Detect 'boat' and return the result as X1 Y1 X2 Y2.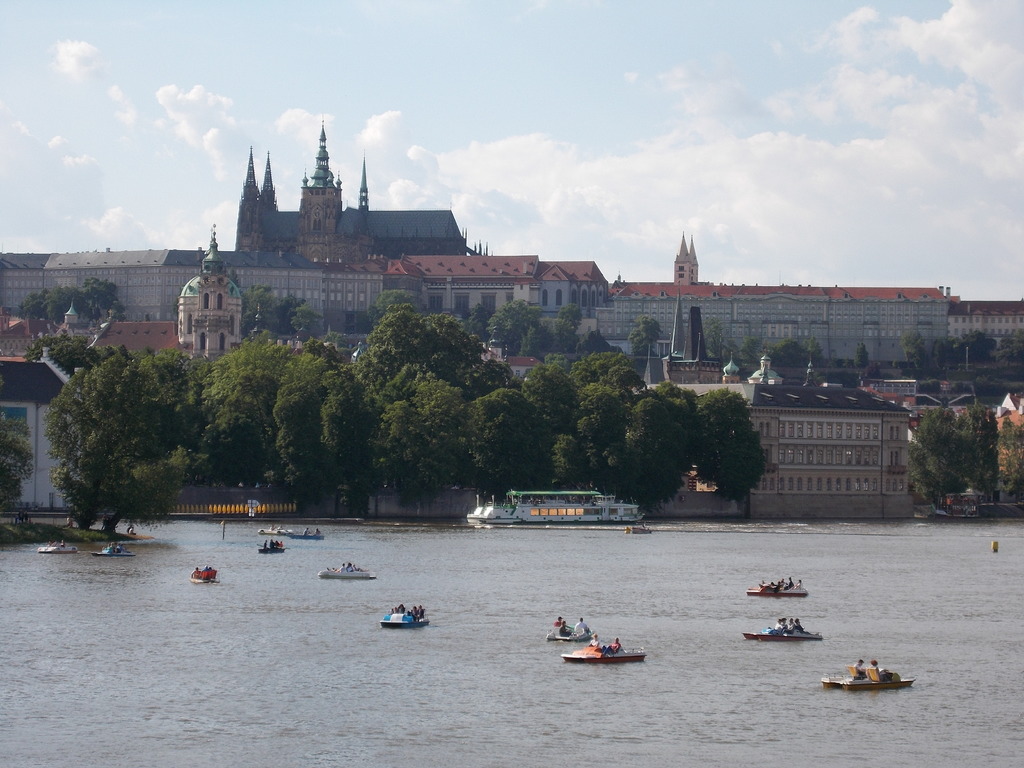
743 632 825 639.
